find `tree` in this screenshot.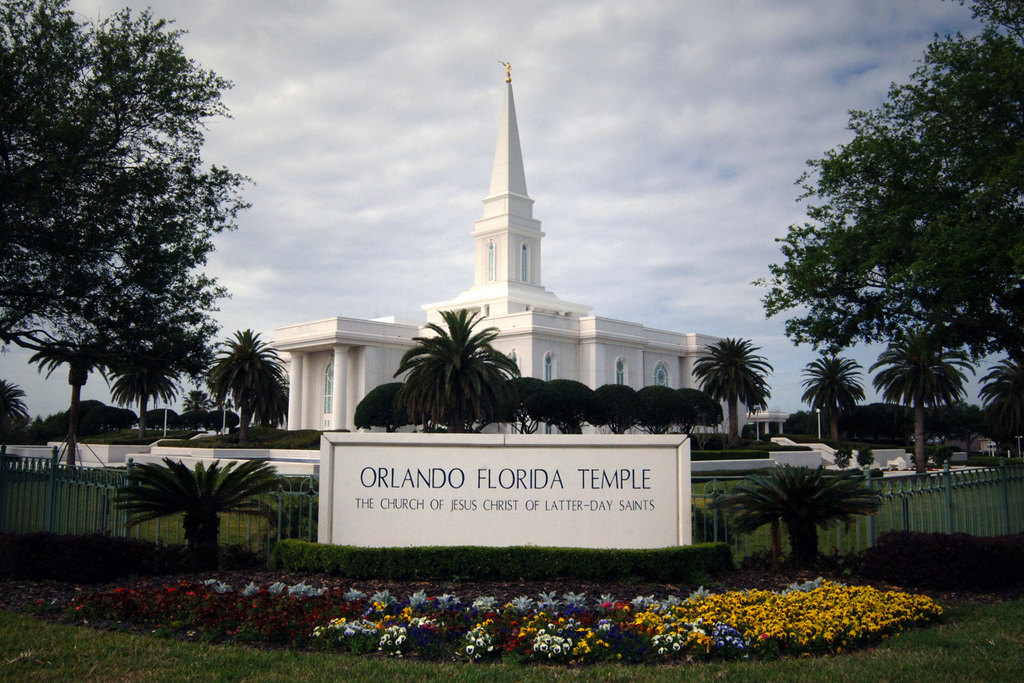
The bounding box for `tree` is region(798, 352, 872, 446).
